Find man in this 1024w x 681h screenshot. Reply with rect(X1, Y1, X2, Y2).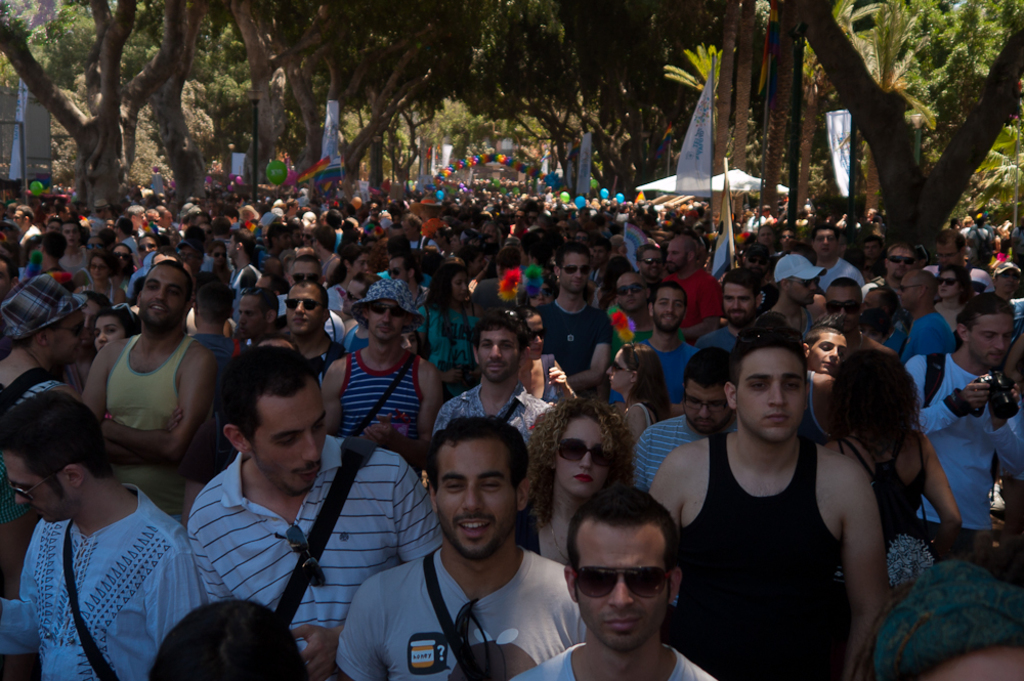
rect(323, 273, 435, 482).
